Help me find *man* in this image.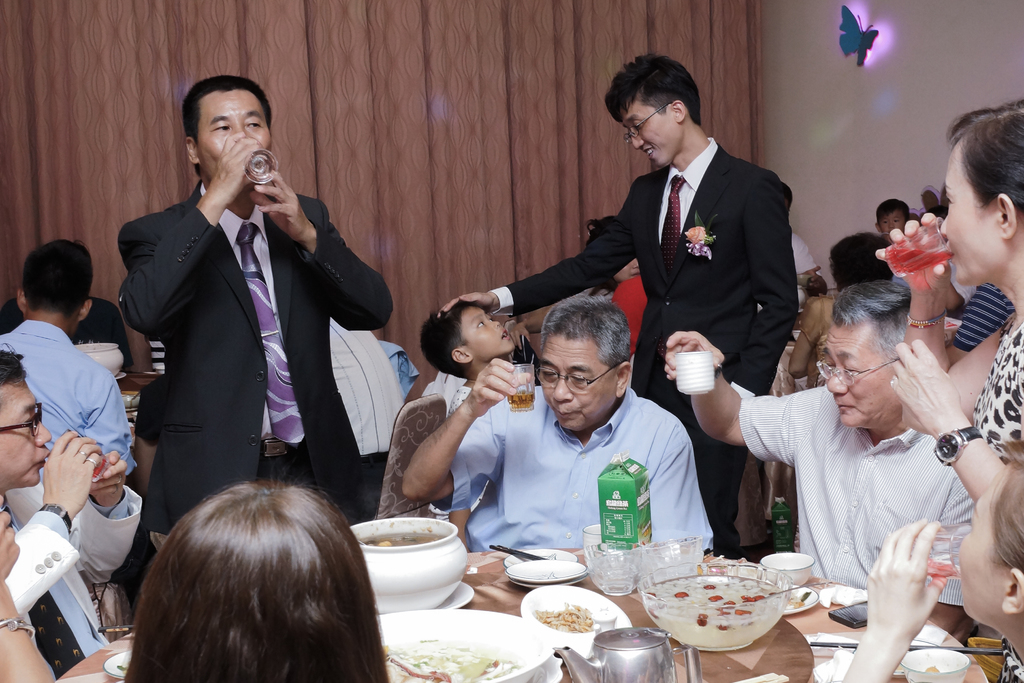
Found it: x1=438 y1=53 x2=801 y2=562.
